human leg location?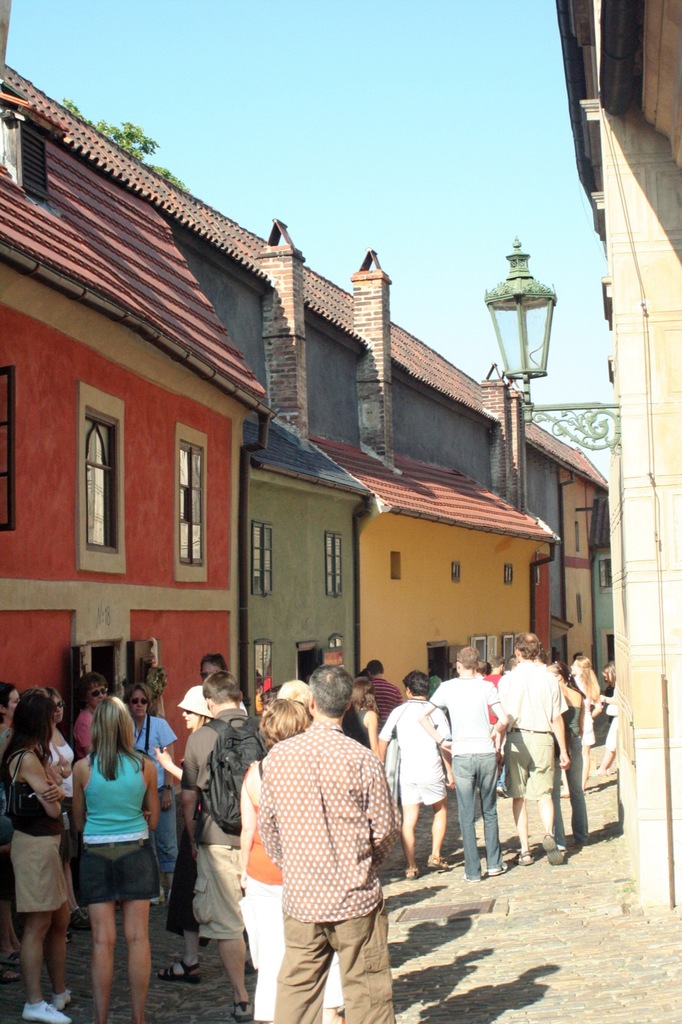
x1=448, y1=764, x2=472, y2=882
